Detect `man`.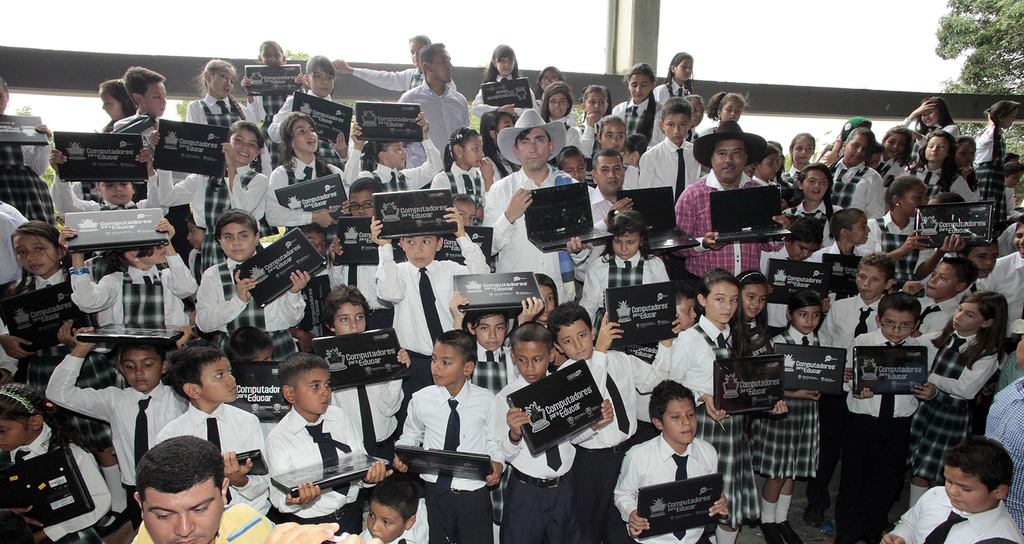
Detected at rect(403, 38, 470, 169).
